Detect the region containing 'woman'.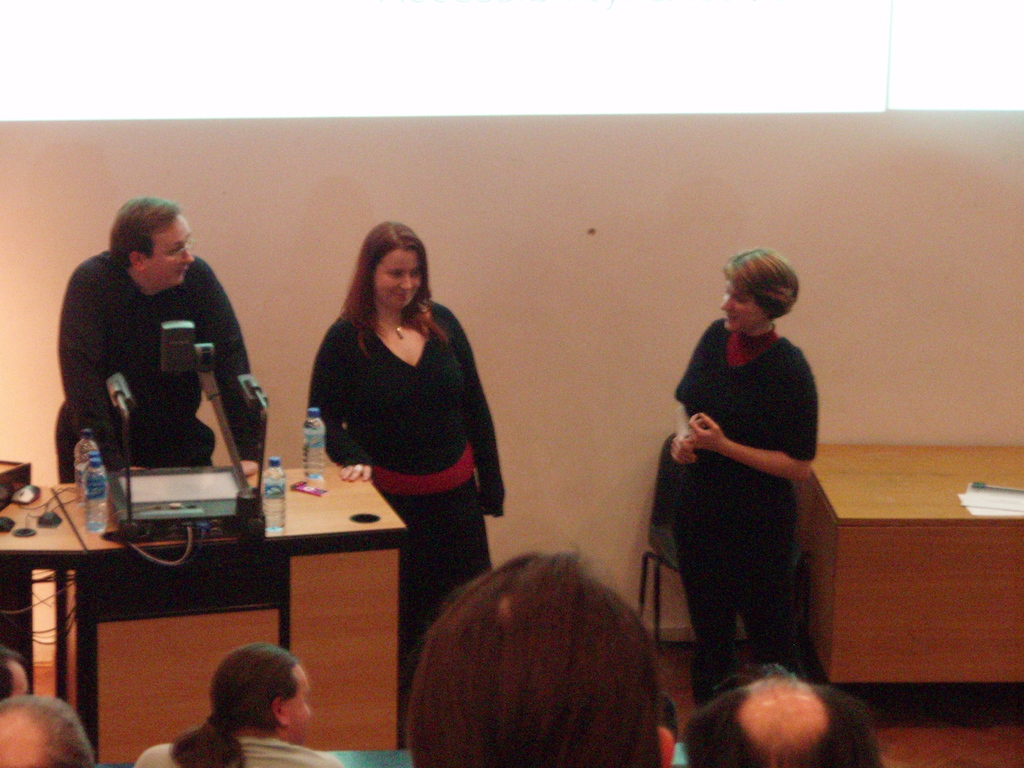
300:223:512:708.
